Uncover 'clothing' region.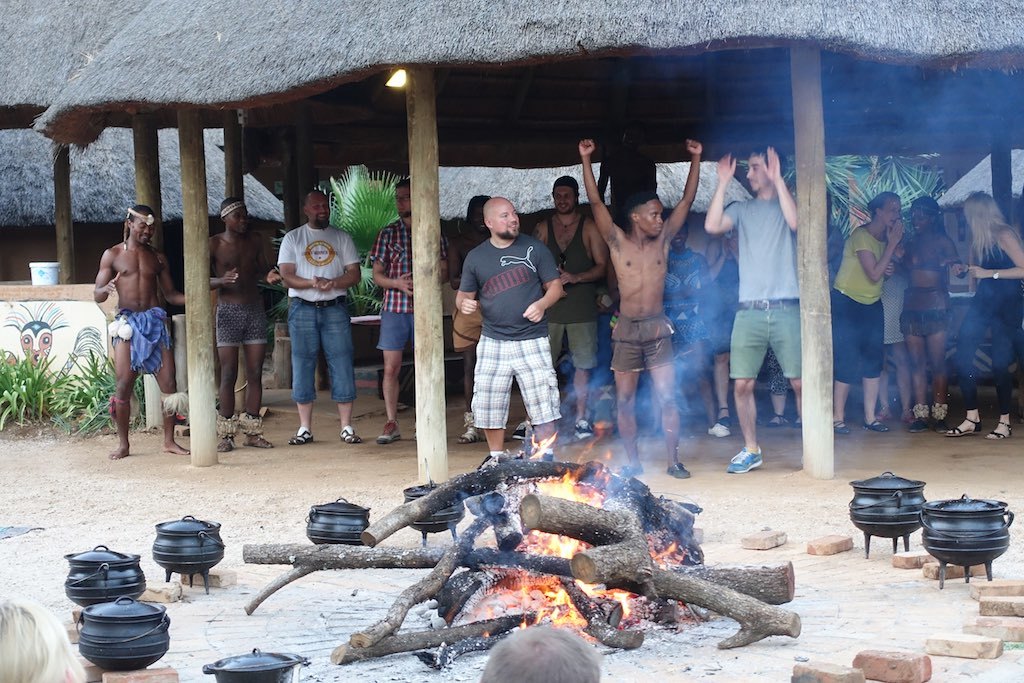
Uncovered: {"x1": 769, "y1": 346, "x2": 792, "y2": 403}.
